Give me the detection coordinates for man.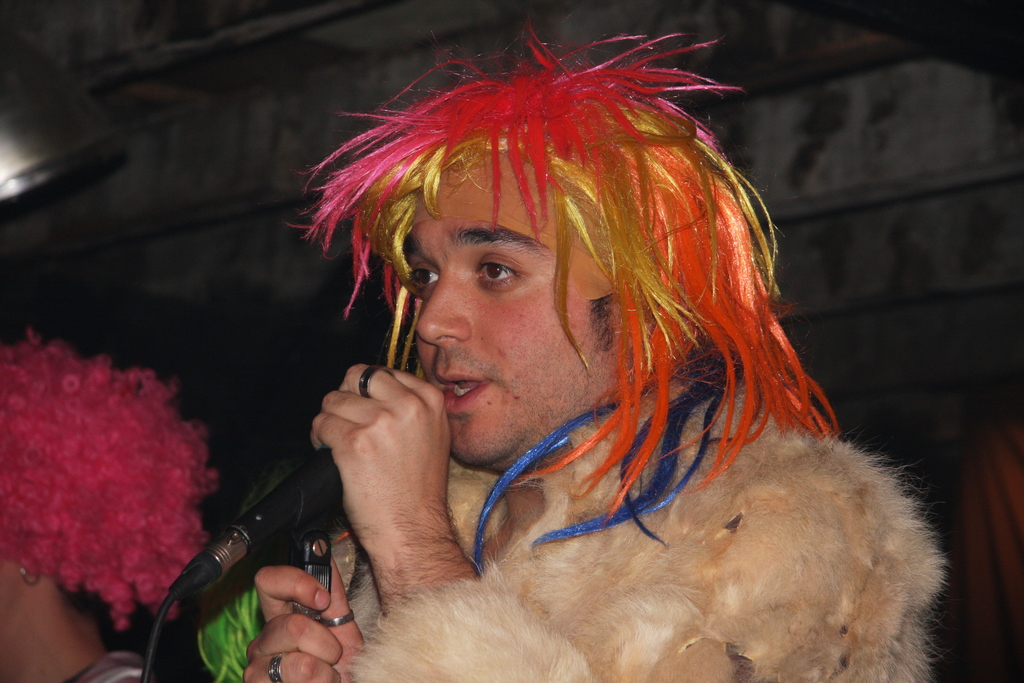
locate(189, 40, 997, 662).
